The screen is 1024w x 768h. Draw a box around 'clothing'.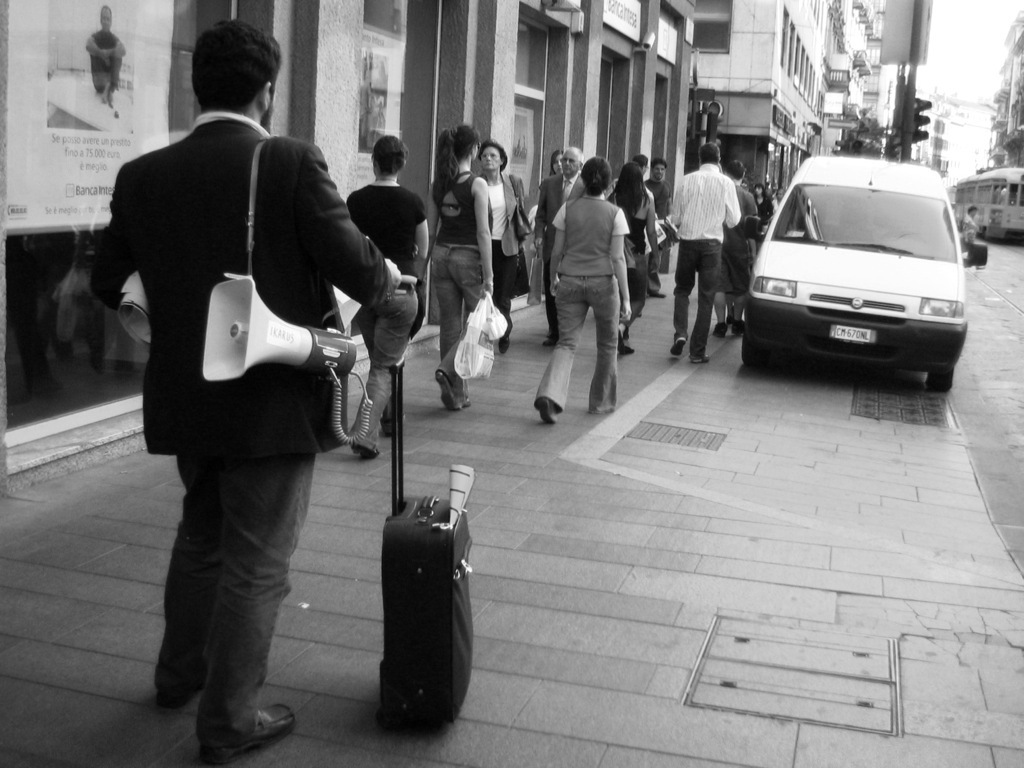
<bbox>125, 90, 354, 677</bbox>.
